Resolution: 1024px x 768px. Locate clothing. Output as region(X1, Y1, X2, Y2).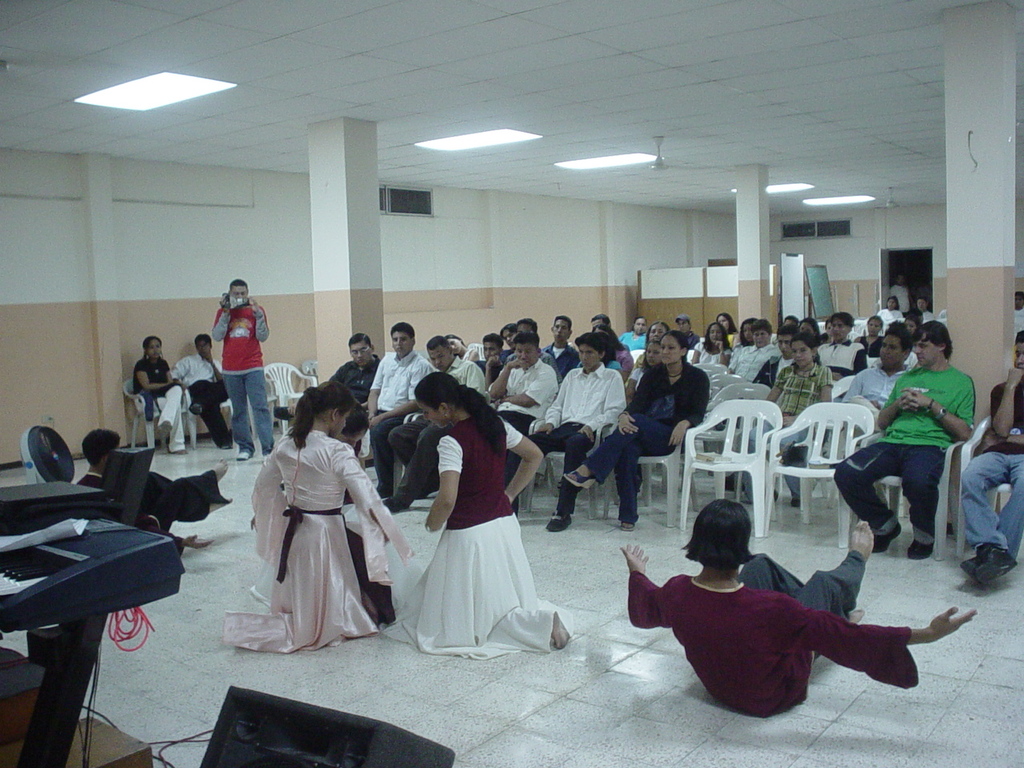
region(73, 470, 222, 526).
